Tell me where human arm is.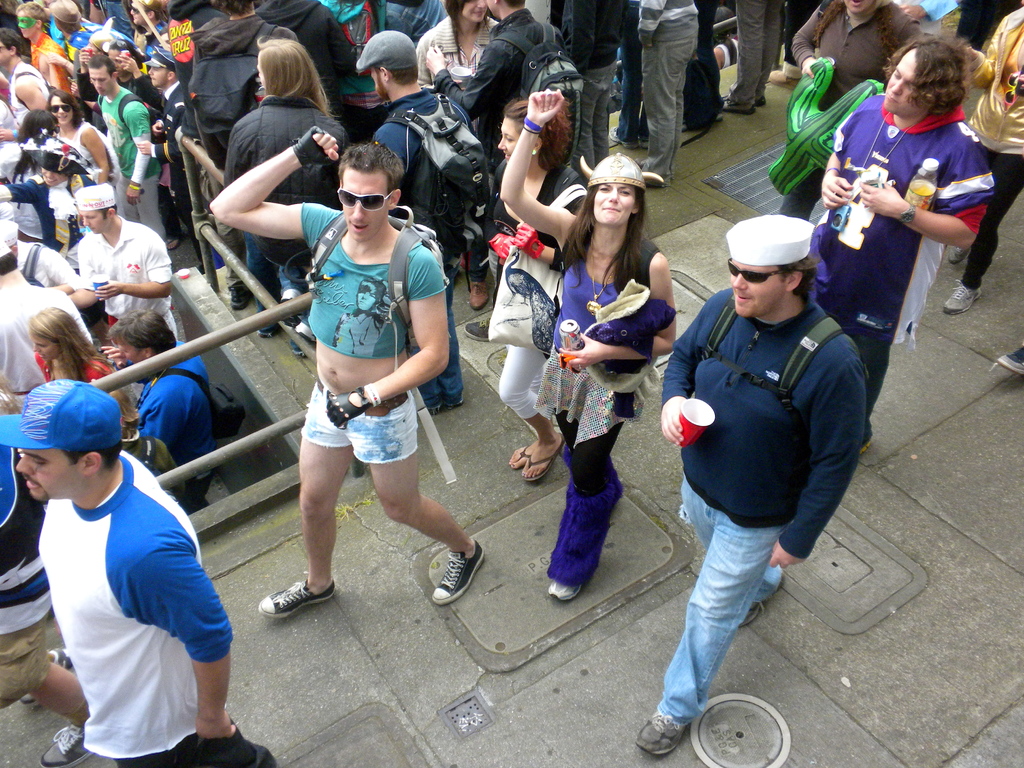
human arm is at select_region(556, 240, 681, 375).
